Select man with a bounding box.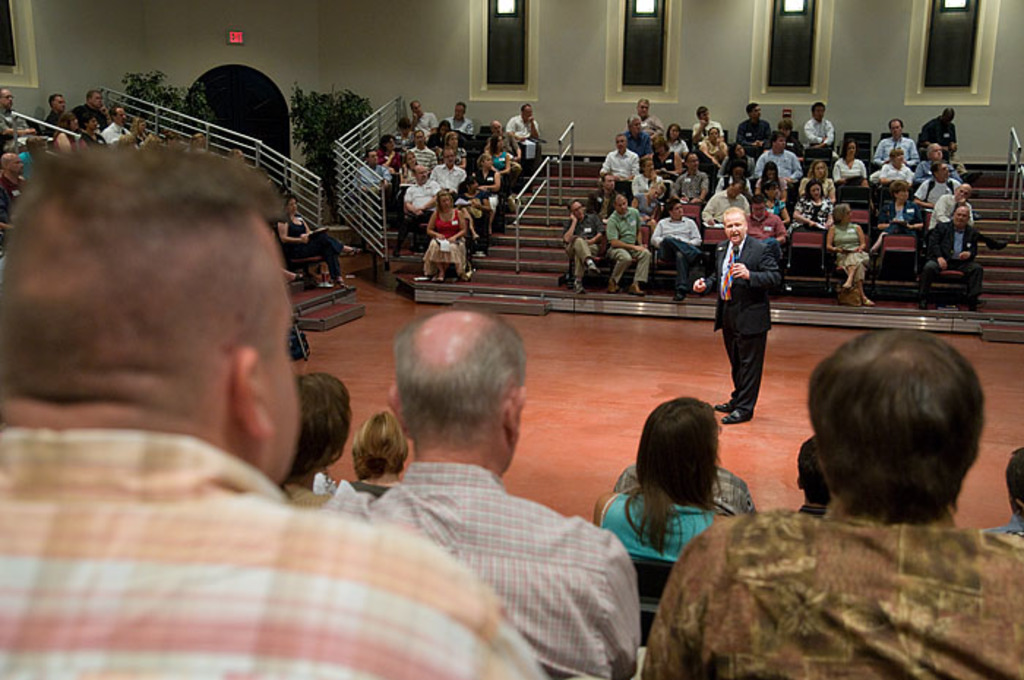
pyautogui.locateOnScreen(645, 333, 1023, 679).
